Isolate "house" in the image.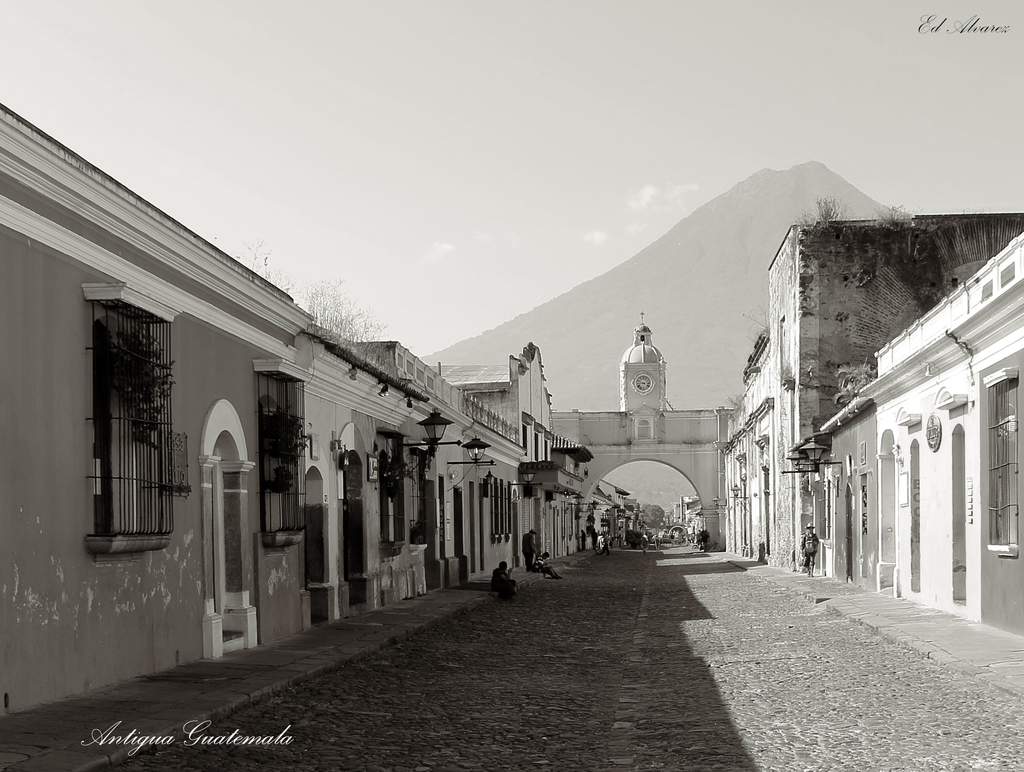
Isolated region: [left=460, top=339, right=573, bottom=607].
